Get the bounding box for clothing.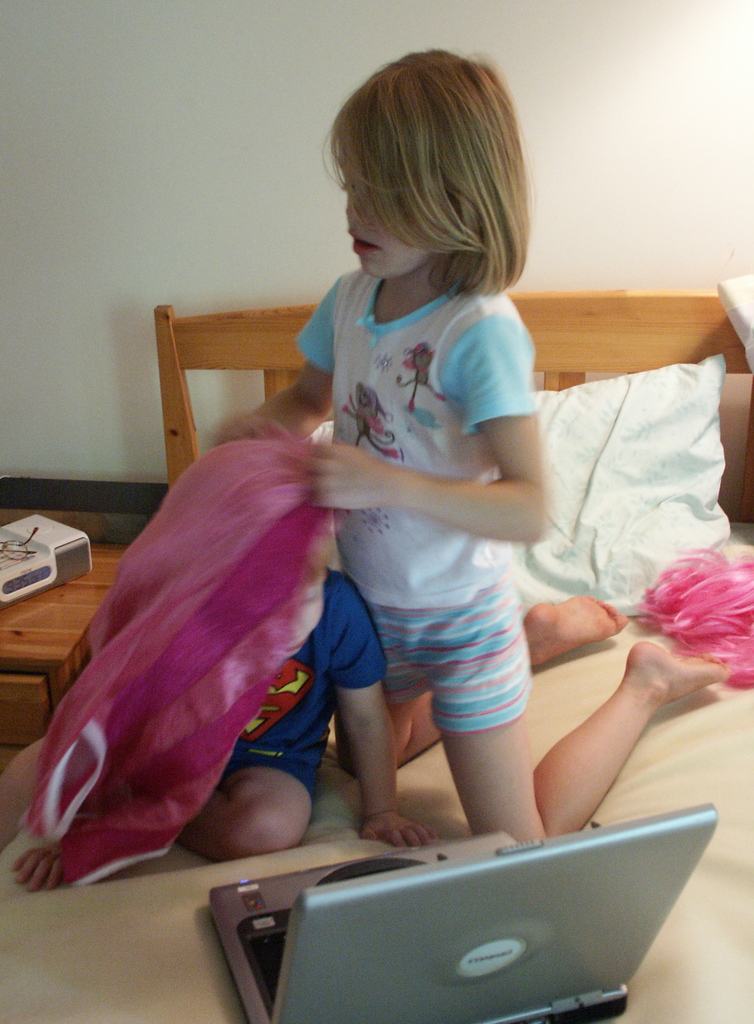
bbox=[258, 220, 577, 783].
